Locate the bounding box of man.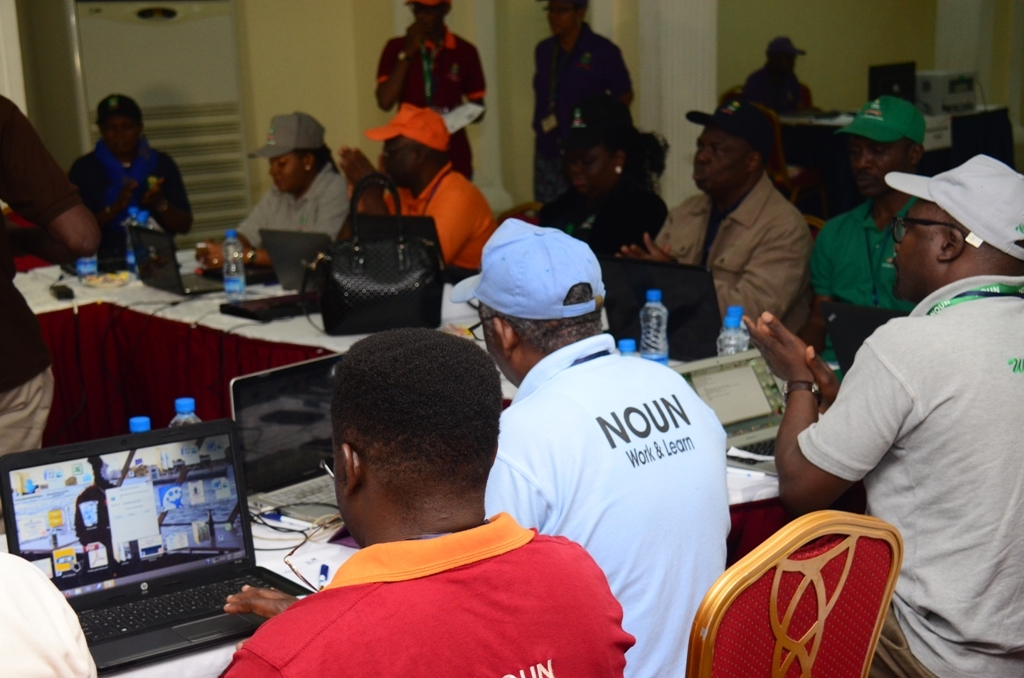
Bounding box: (x1=617, y1=86, x2=814, y2=346).
